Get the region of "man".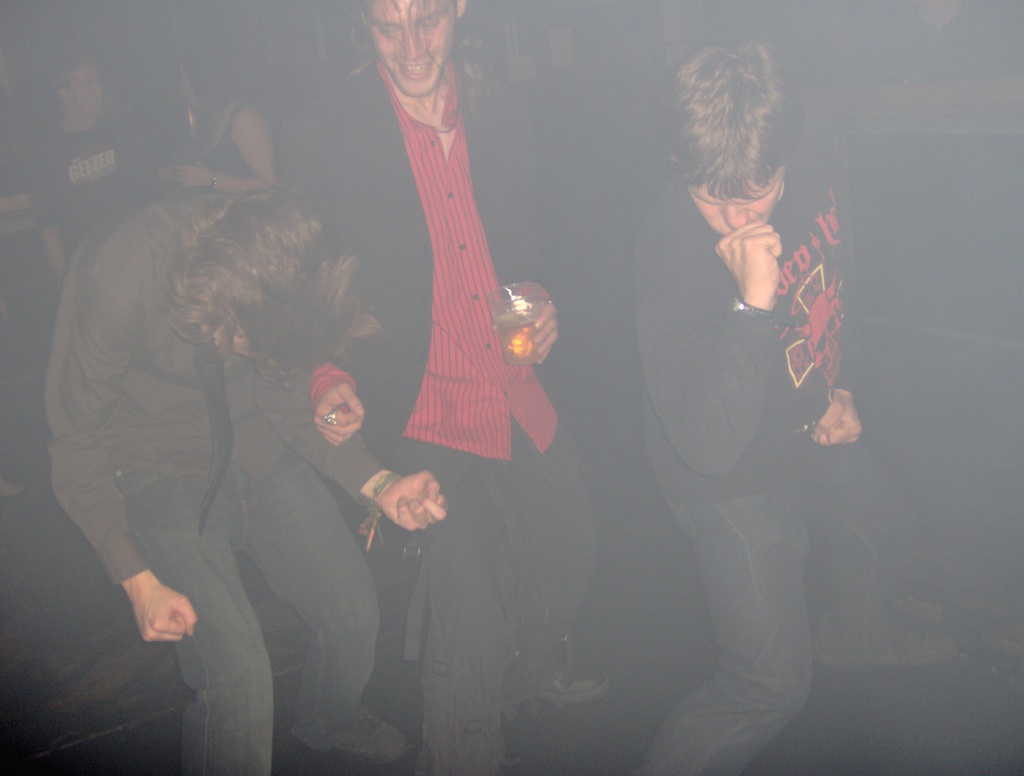
[28, 40, 154, 261].
